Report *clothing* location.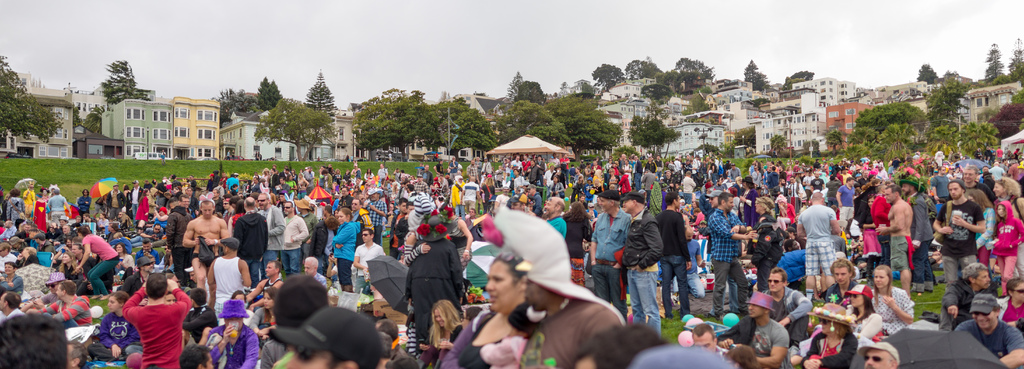
Report: <bbox>116, 283, 180, 360</bbox>.
